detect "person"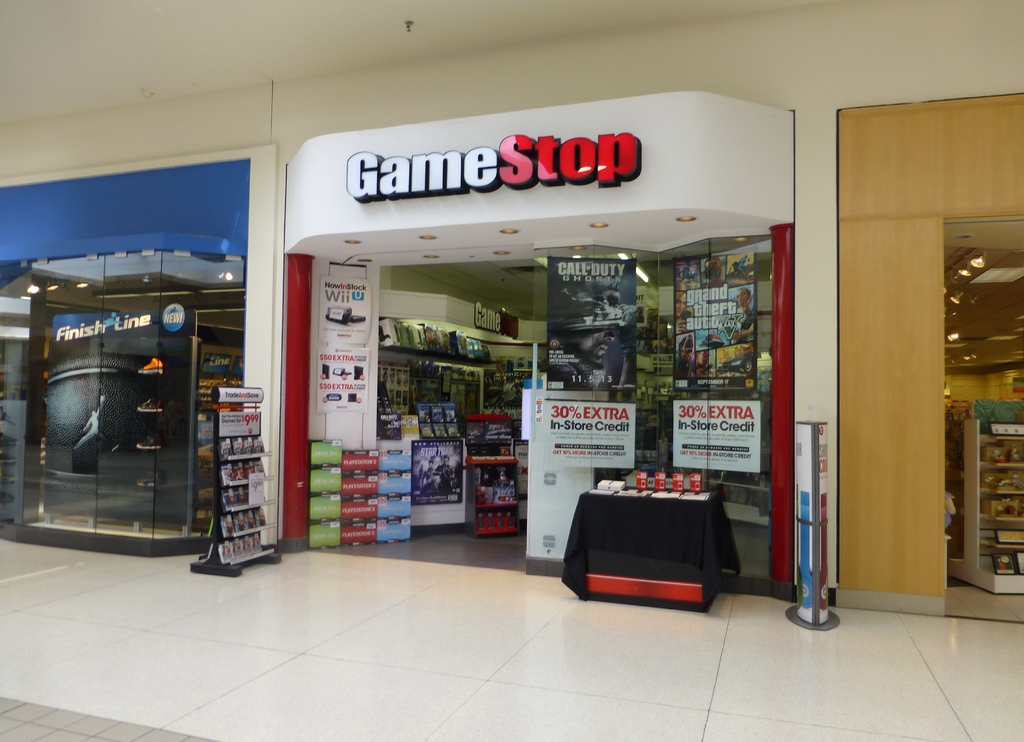
bbox(420, 455, 440, 494)
